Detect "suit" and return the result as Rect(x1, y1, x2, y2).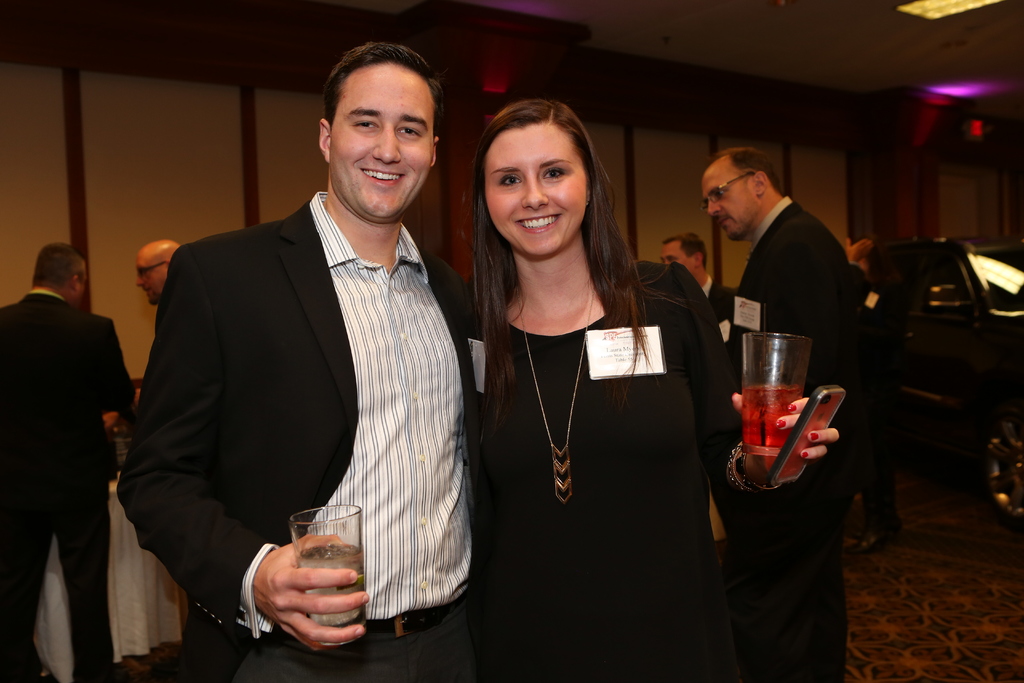
Rect(115, 199, 476, 682).
